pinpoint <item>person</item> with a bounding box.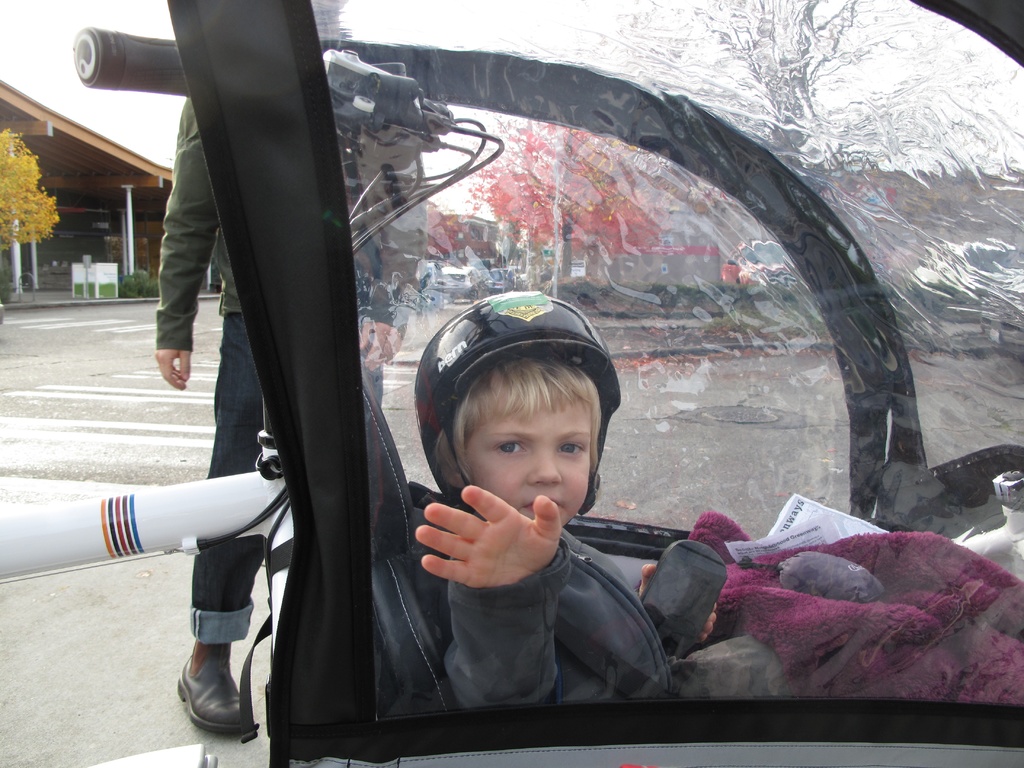
152 0 433 742.
